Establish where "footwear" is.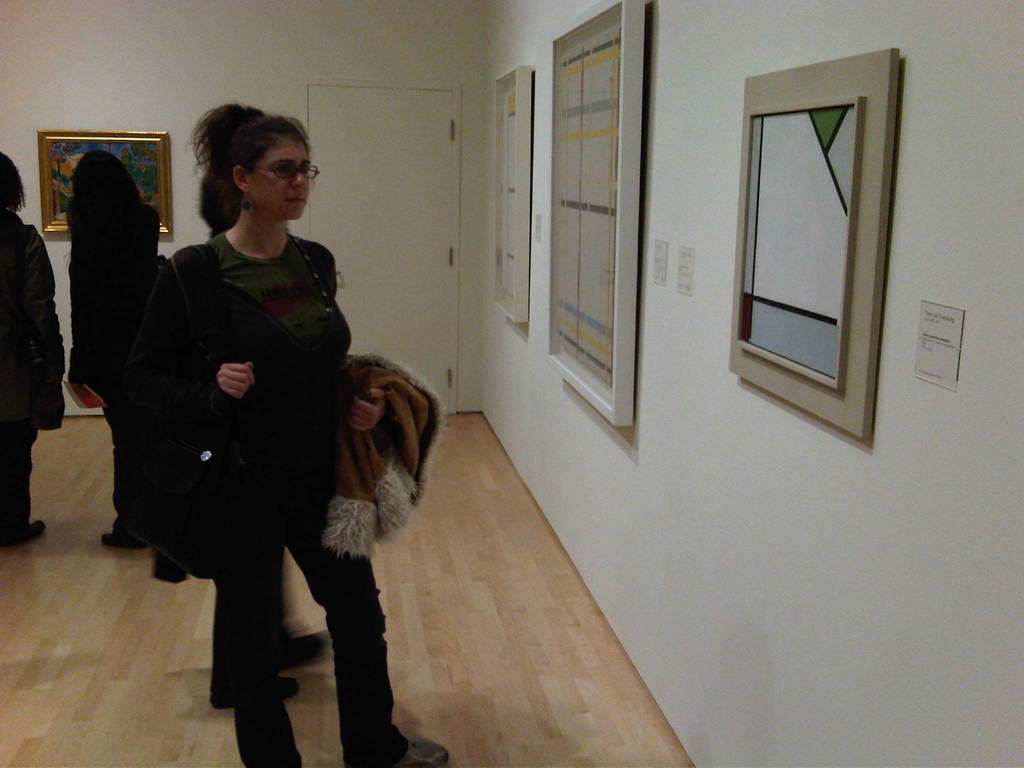
Established at 209:678:303:704.
